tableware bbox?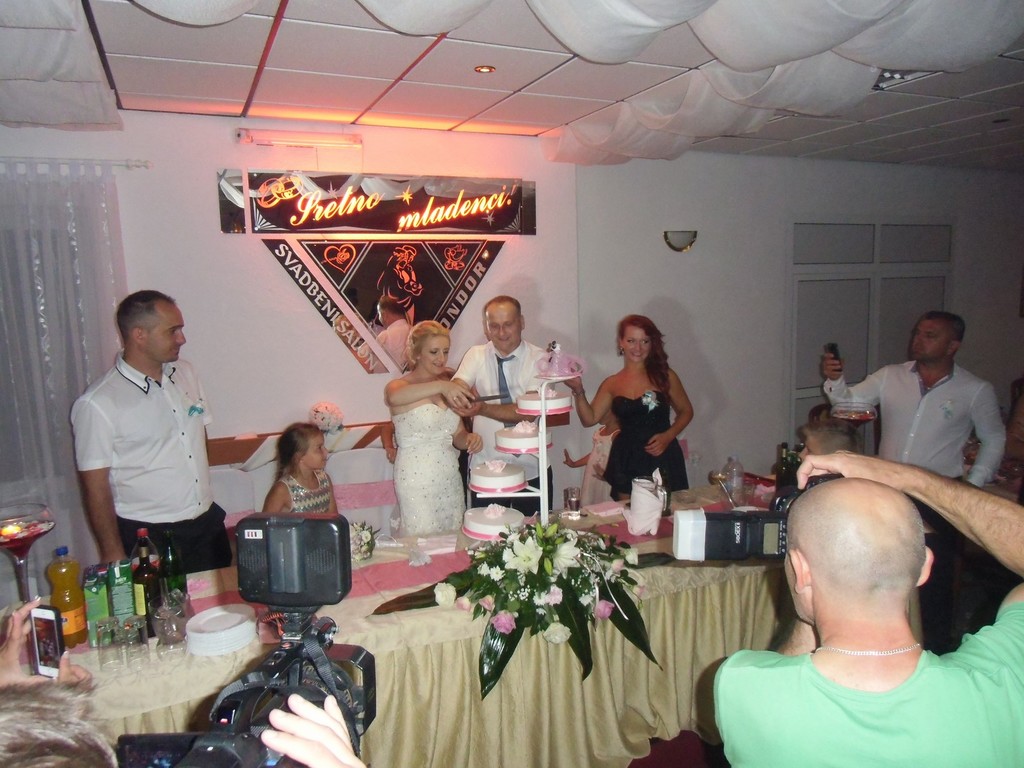
left=557, top=488, right=596, bottom=519
